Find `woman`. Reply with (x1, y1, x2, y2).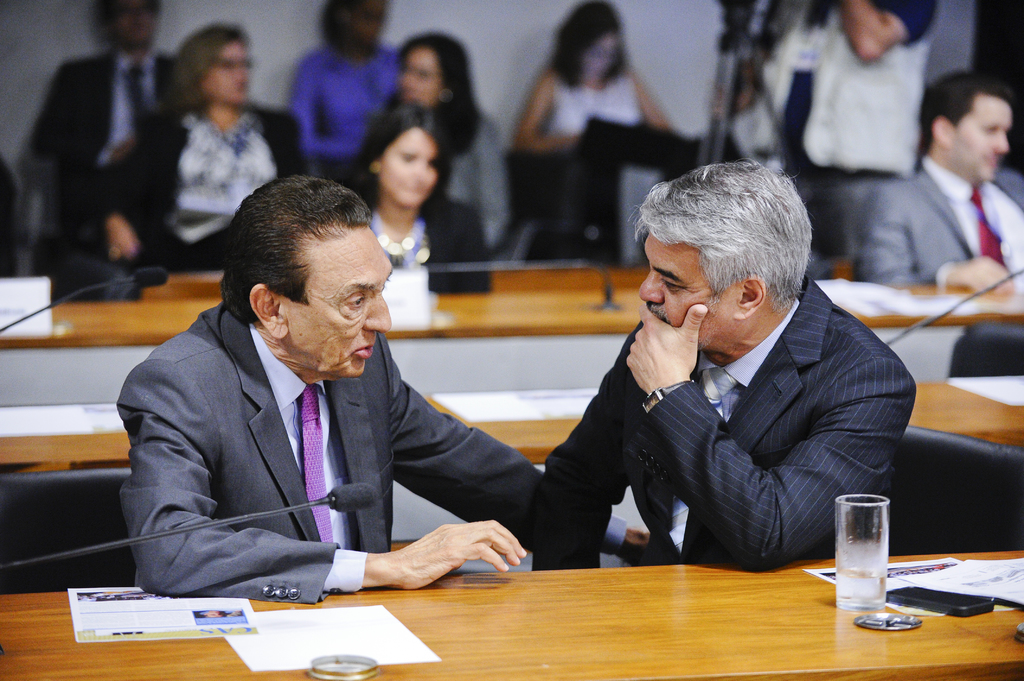
(352, 102, 490, 293).
